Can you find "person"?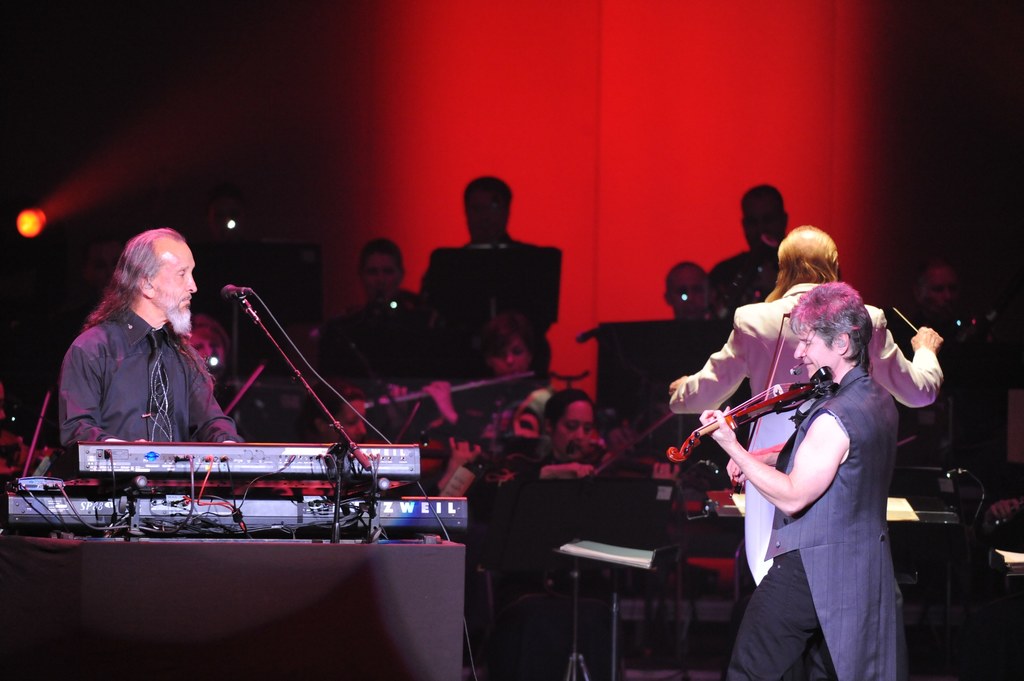
Yes, bounding box: 303:385:364:447.
